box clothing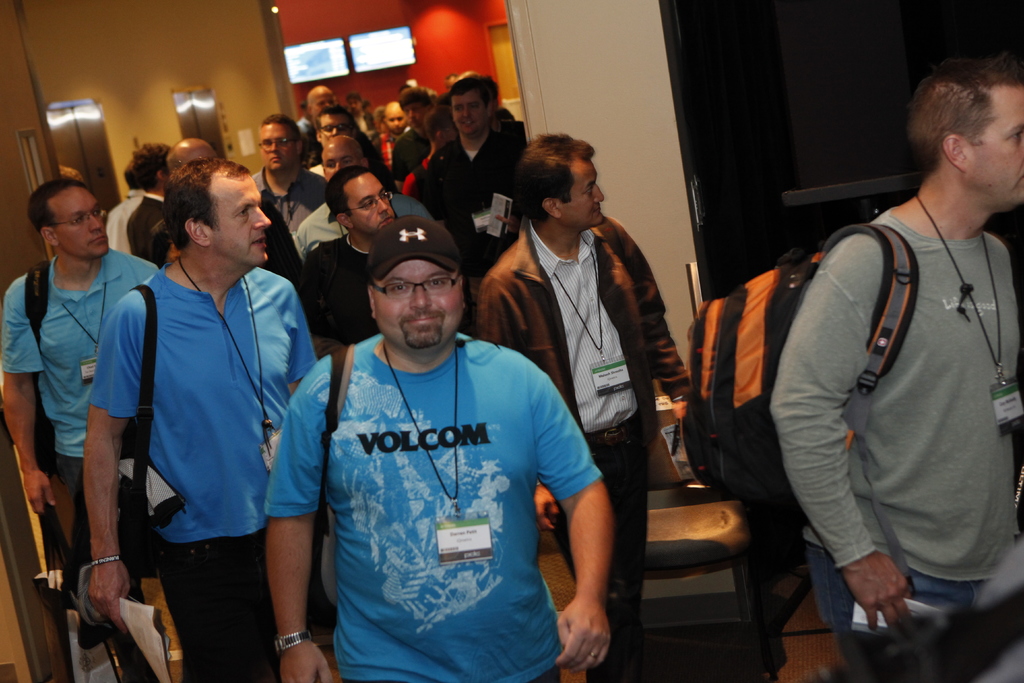
[771,138,1012,645]
